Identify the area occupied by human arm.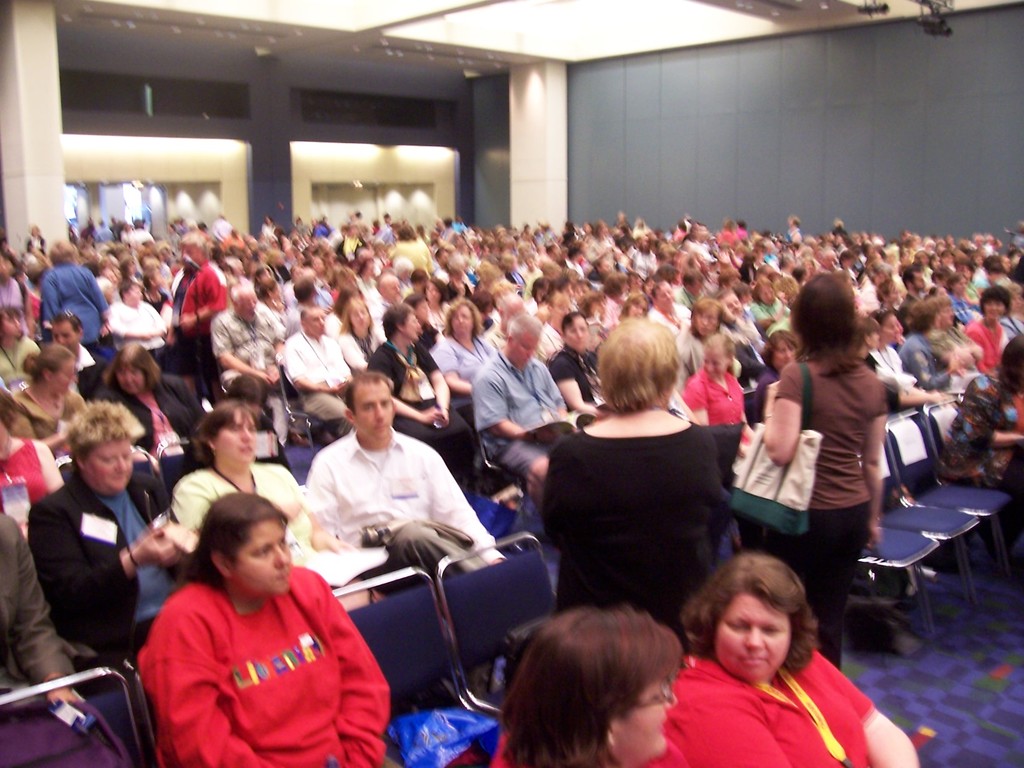
Area: [left=115, top=321, right=152, bottom=340].
